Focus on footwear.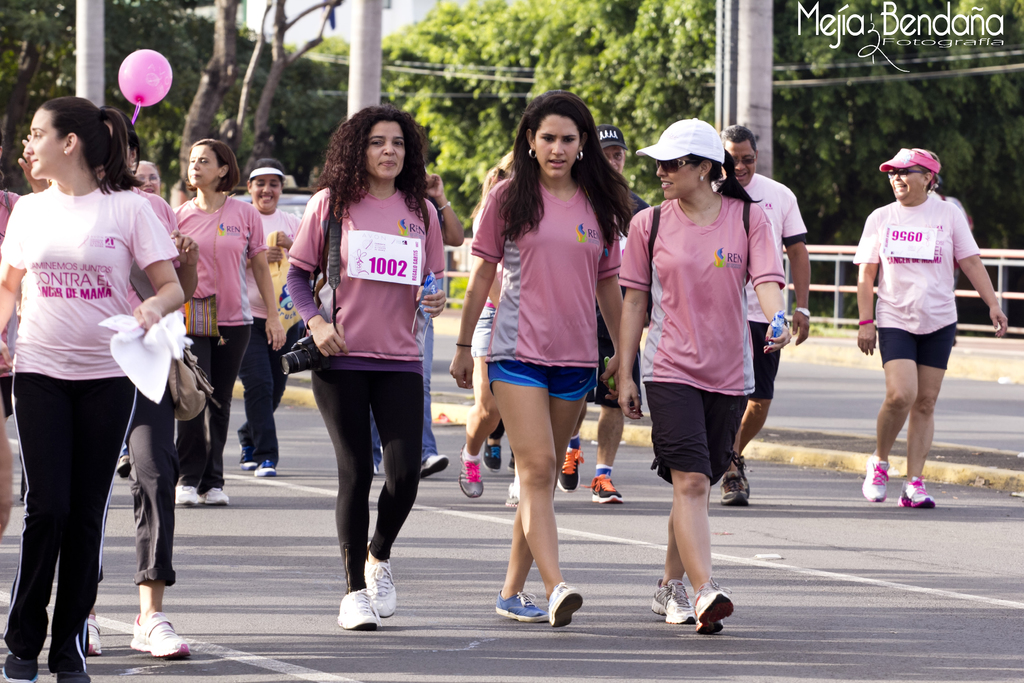
Focused at [x1=504, y1=470, x2=525, y2=509].
